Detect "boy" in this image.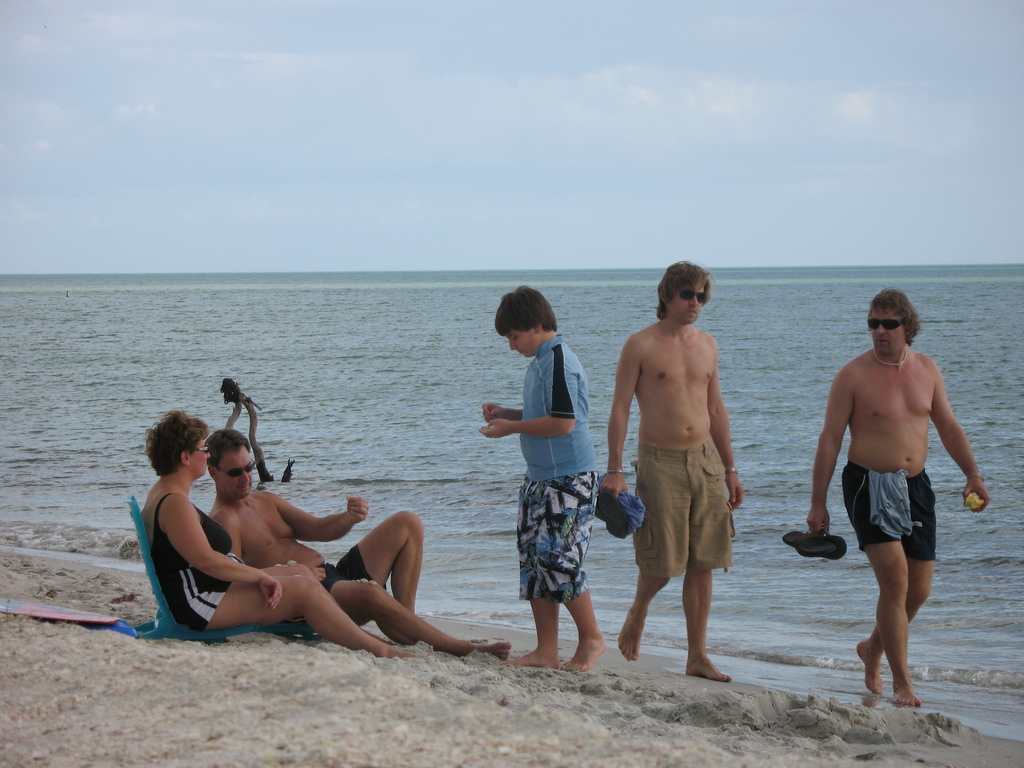
Detection: [477, 277, 605, 670].
